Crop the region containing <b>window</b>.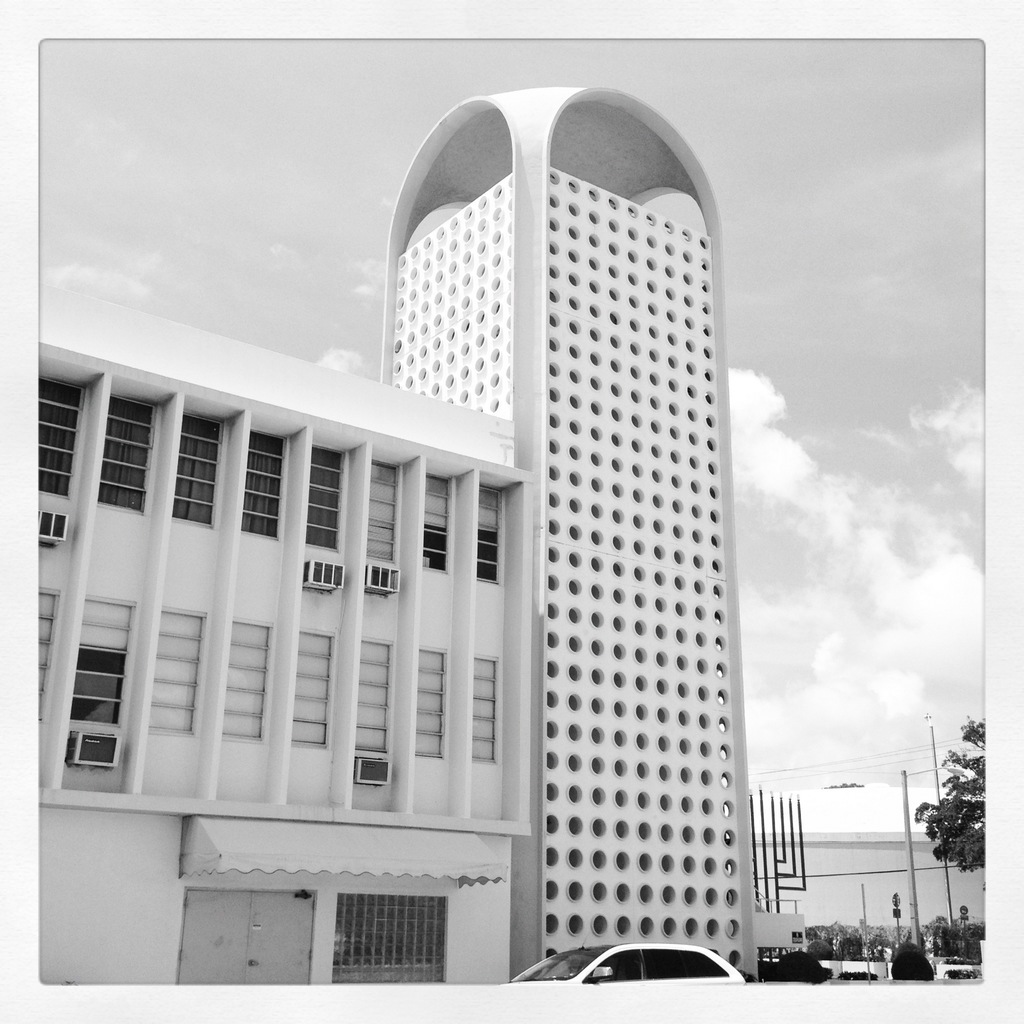
Crop region: 34:370:97:494.
